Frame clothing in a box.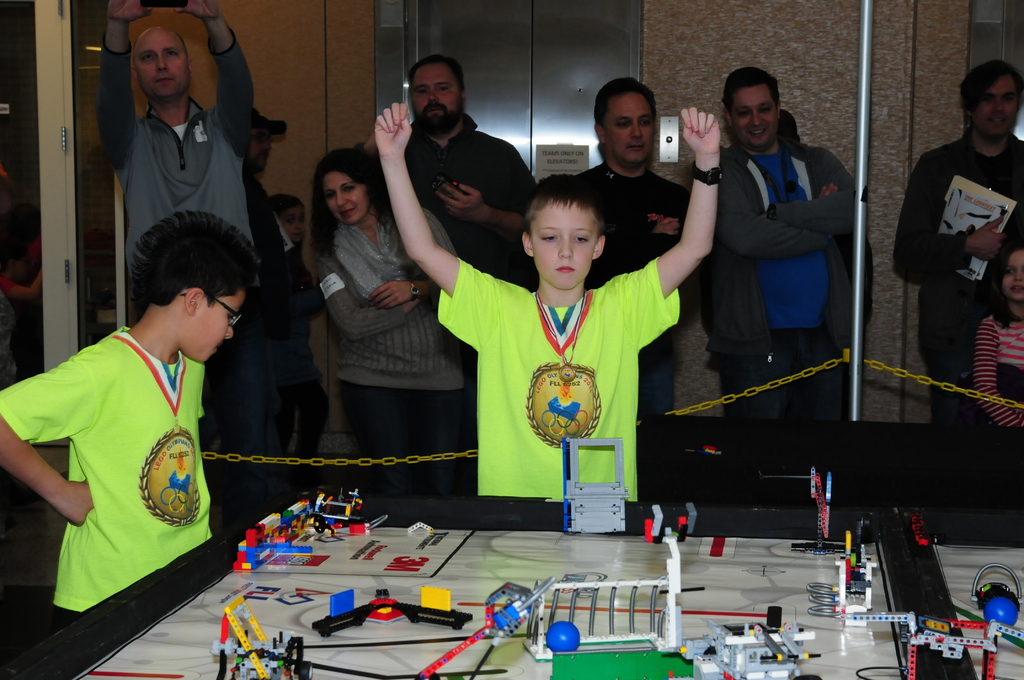
detection(890, 134, 1023, 366).
